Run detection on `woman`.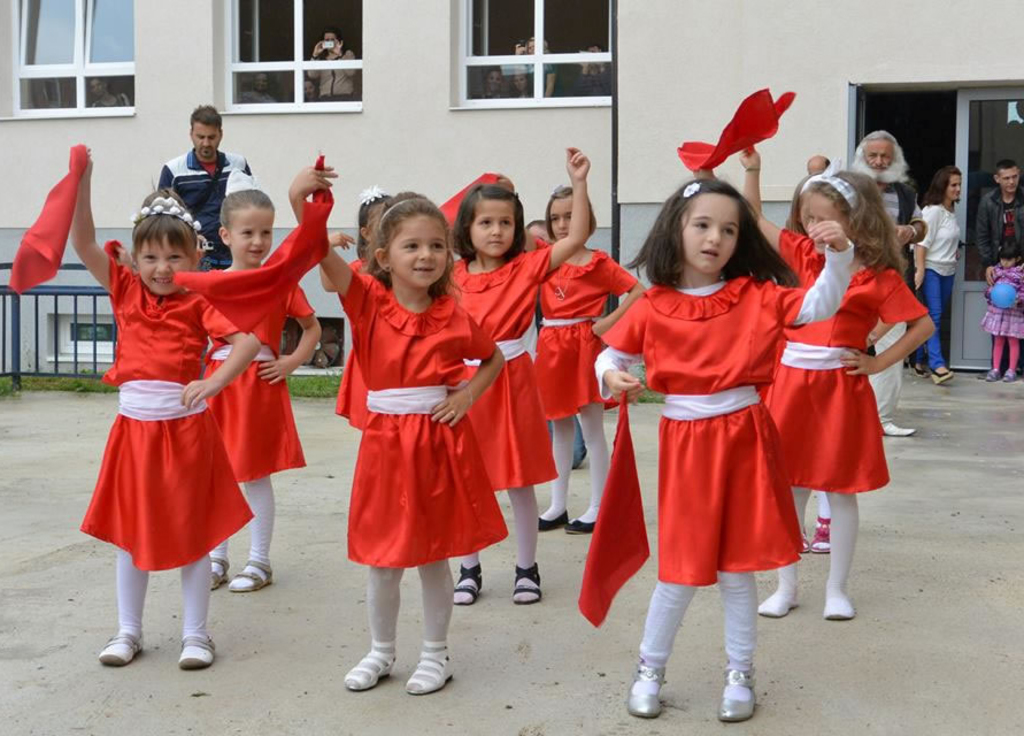
Result: bbox(307, 31, 356, 105).
